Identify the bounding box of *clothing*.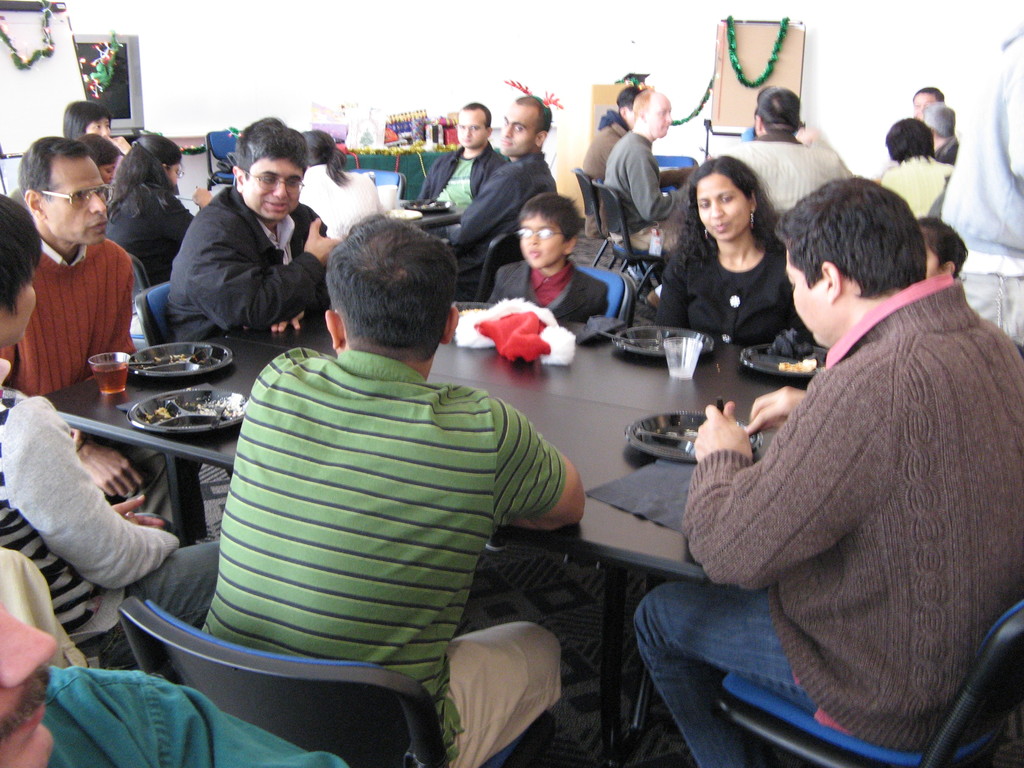
bbox=(419, 141, 513, 213).
